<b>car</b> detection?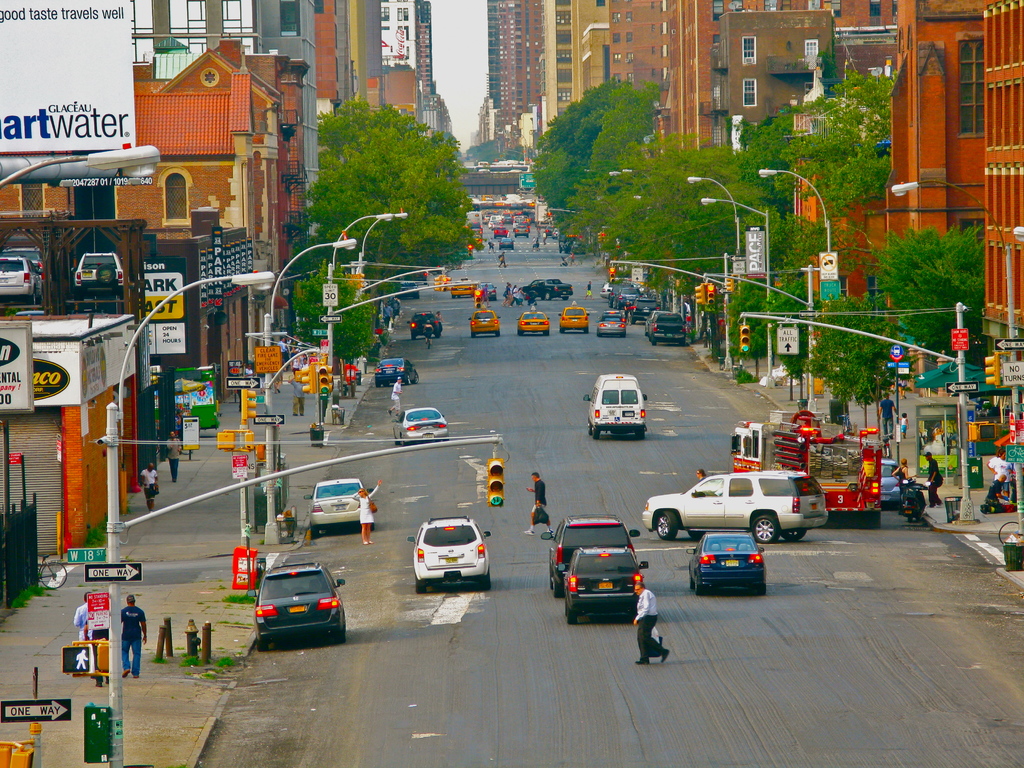
crop(451, 277, 481, 298)
